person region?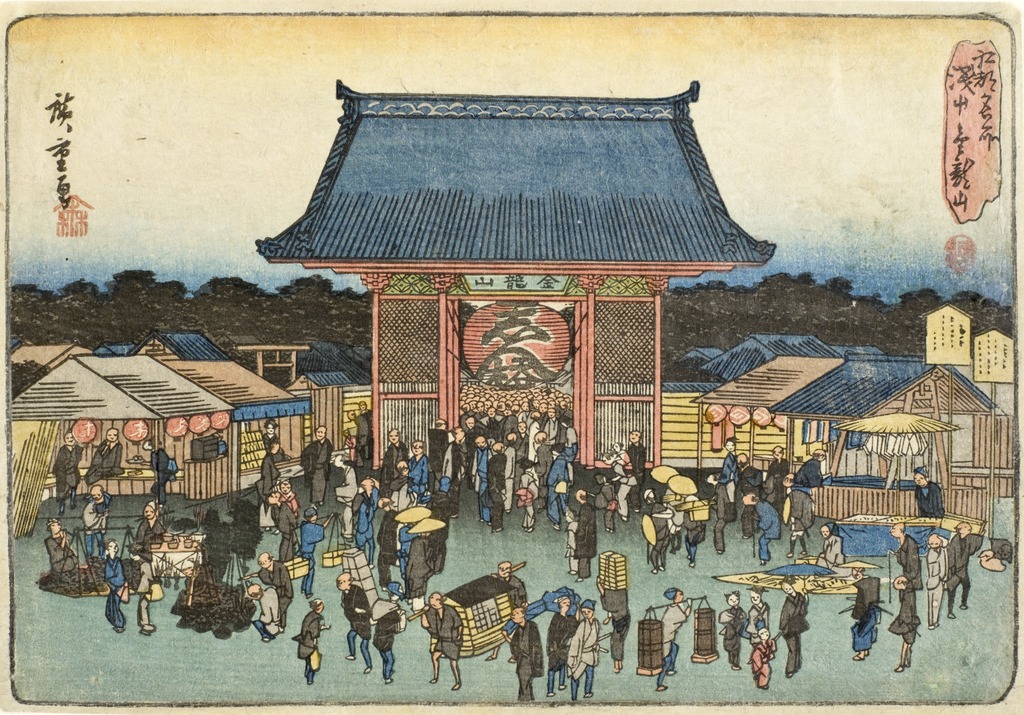
rect(740, 581, 771, 640)
